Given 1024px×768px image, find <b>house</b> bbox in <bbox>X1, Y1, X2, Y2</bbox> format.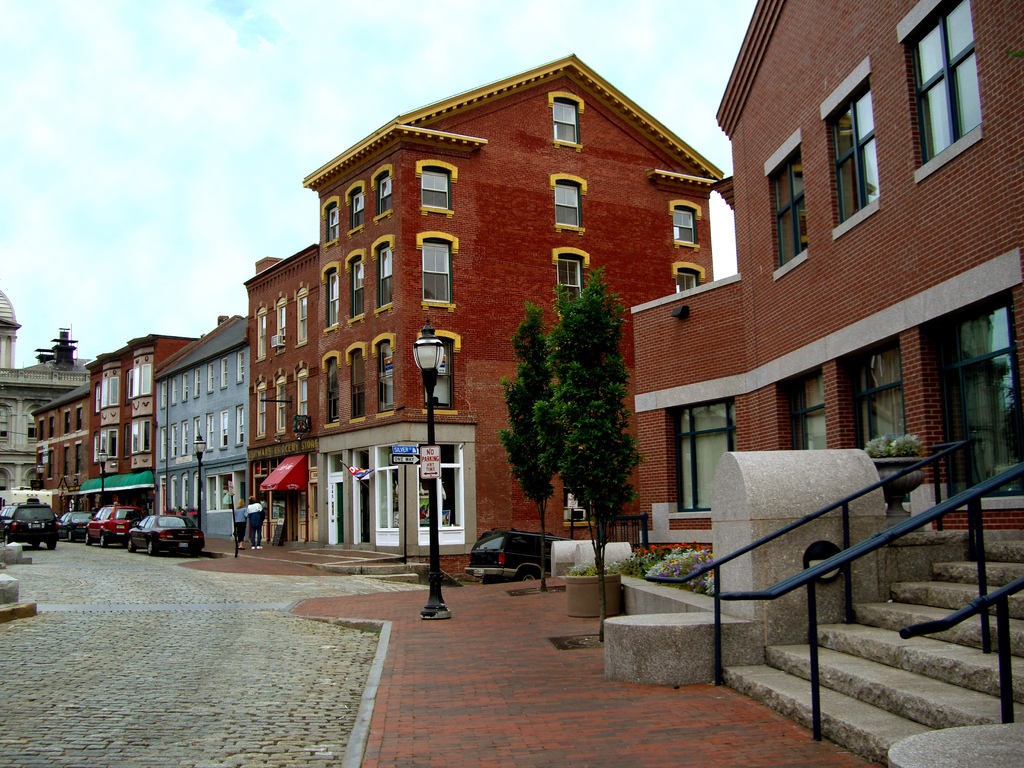
<bbox>86, 329, 205, 479</bbox>.
